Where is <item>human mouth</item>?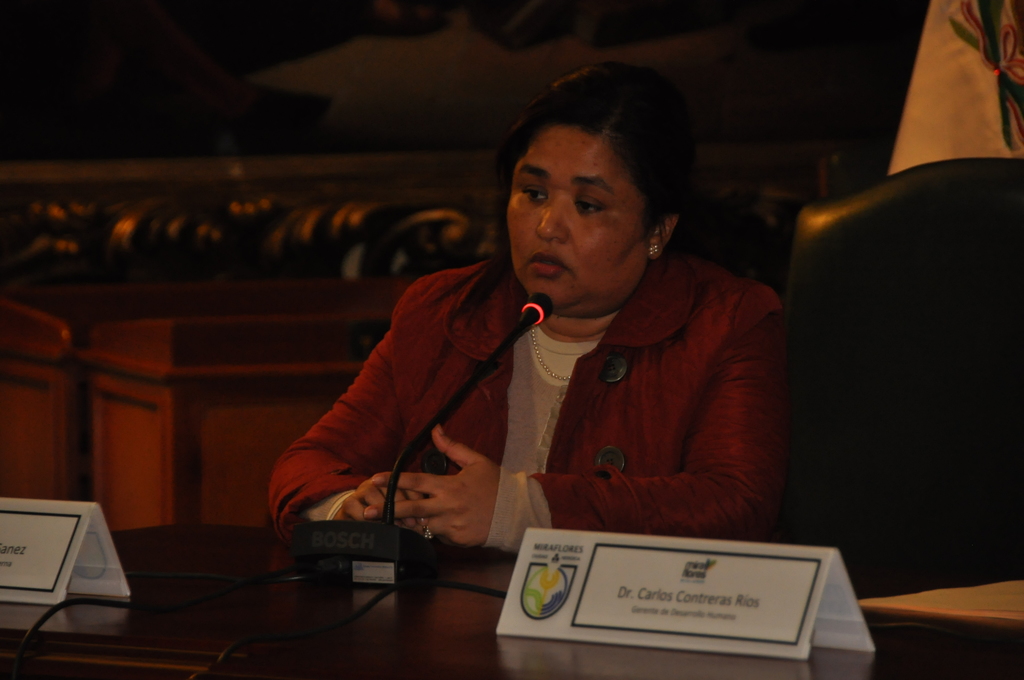
l=530, t=251, r=564, b=275.
